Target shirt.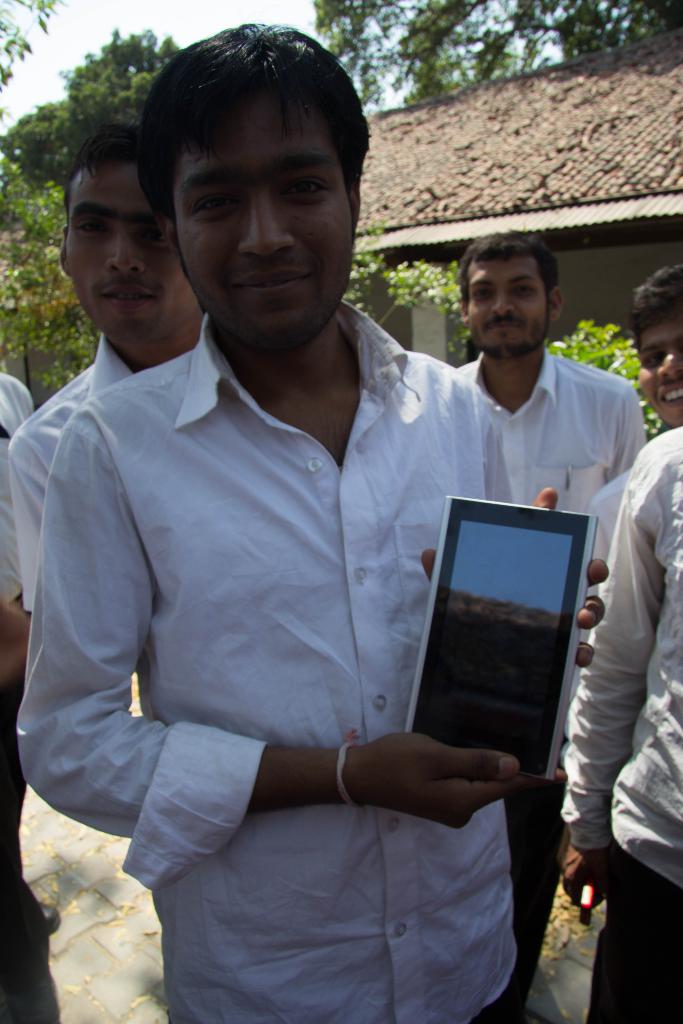
Target region: bbox(8, 339, 139, 620).
